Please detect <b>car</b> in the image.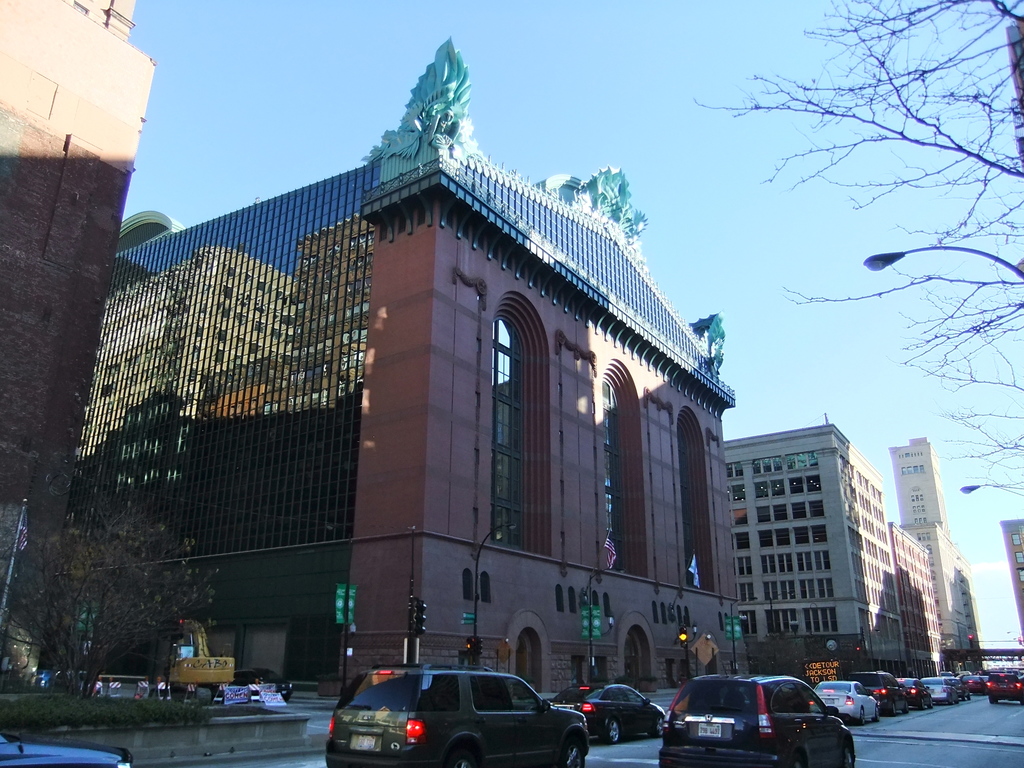
196:666:293:701.
